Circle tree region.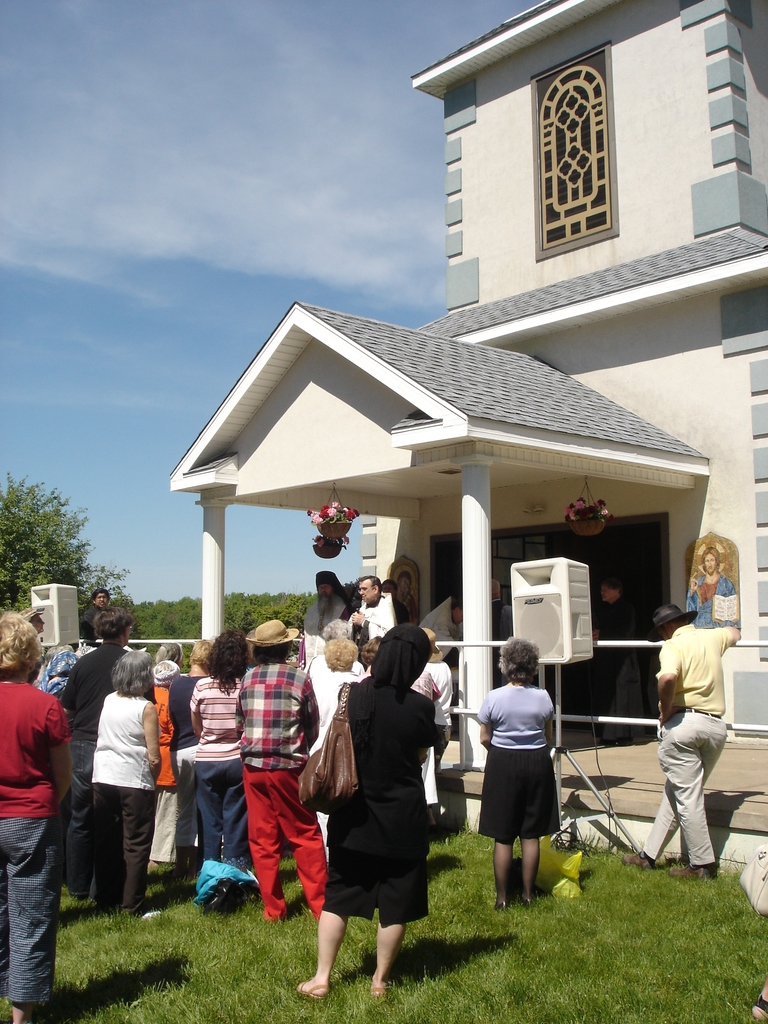
Region: x1=0, y1=461, x2=209, y2=643.
